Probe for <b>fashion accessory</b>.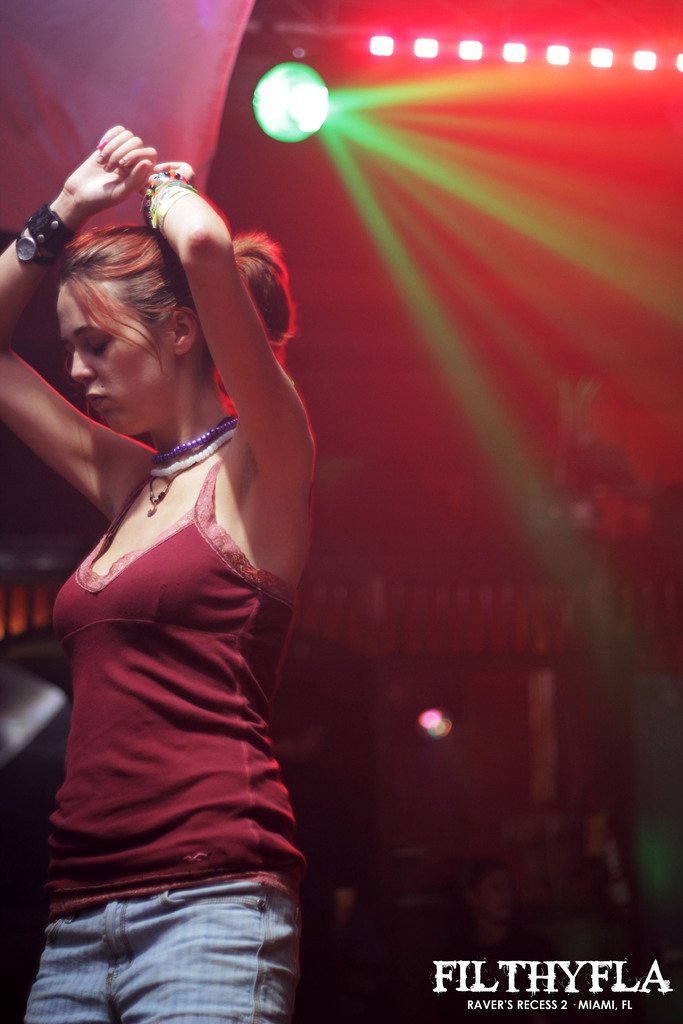
Probe result: <box>150,415,240,516</box>.
